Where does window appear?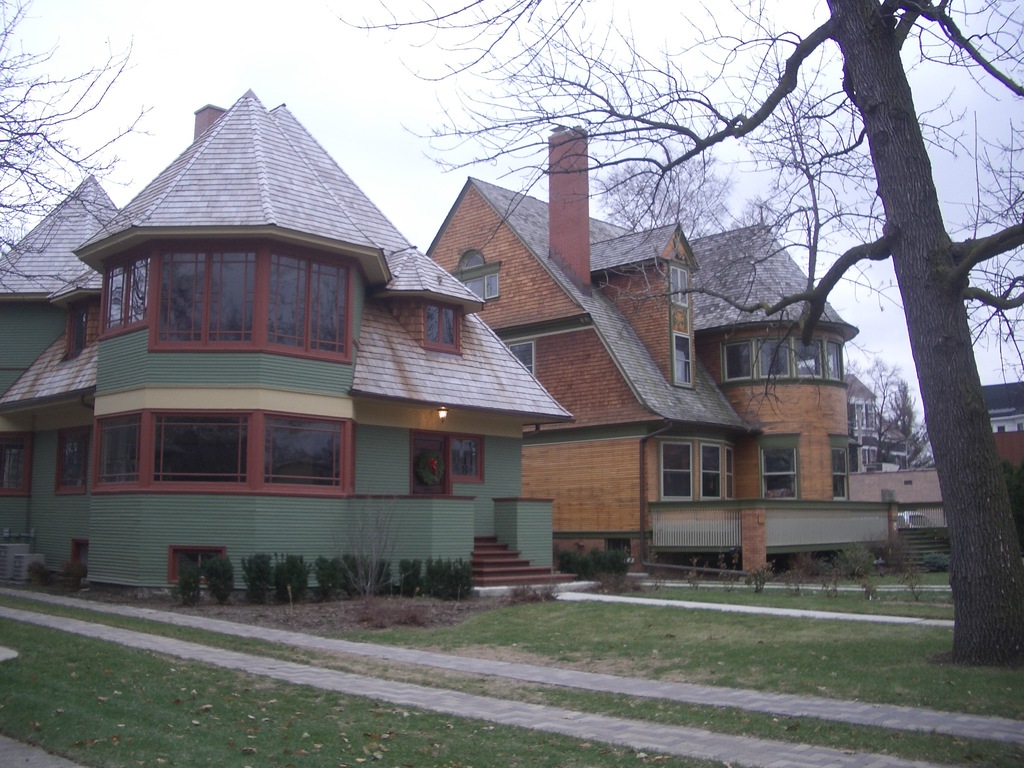
Appears at bbox=(662, 413, 735, 531).
